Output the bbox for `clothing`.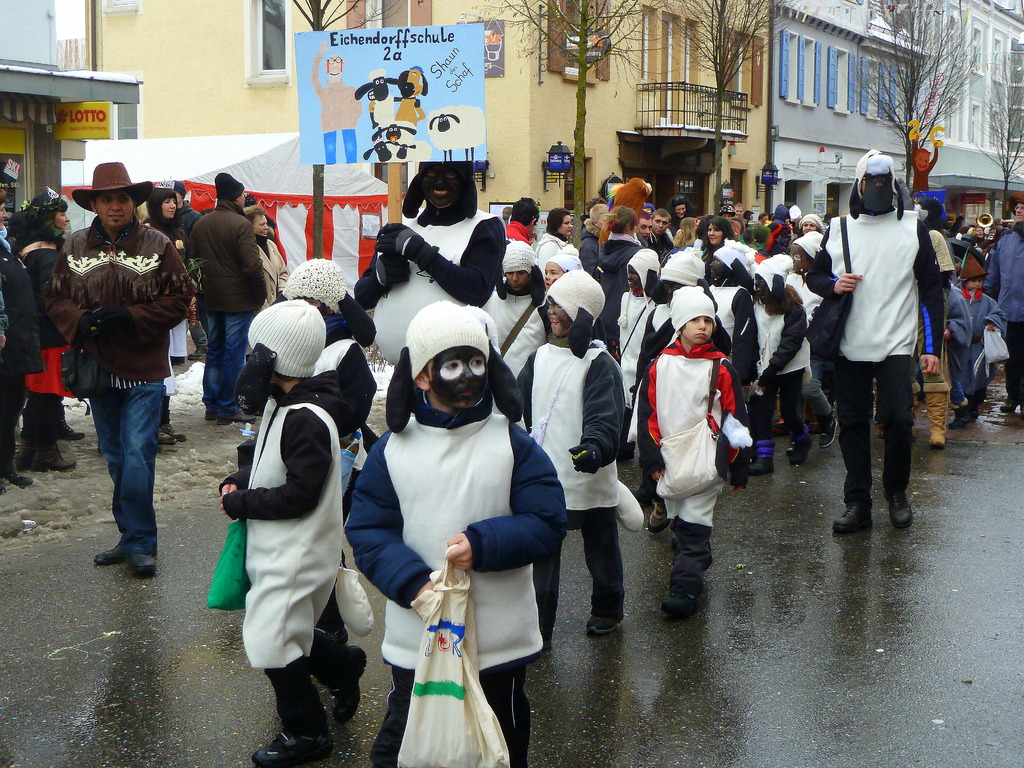
crop(344, 410, 576, 767).
